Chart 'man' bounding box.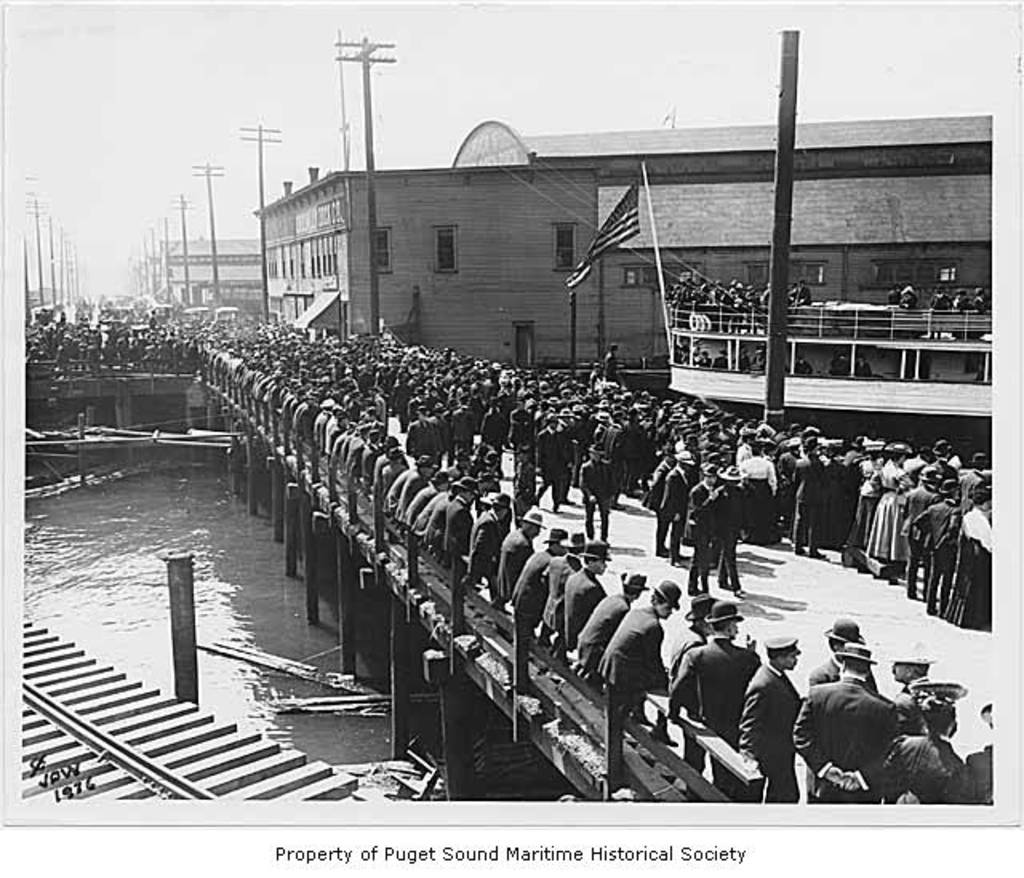
Charted: <bbox>496, 525, 576, 633</bbox>.
